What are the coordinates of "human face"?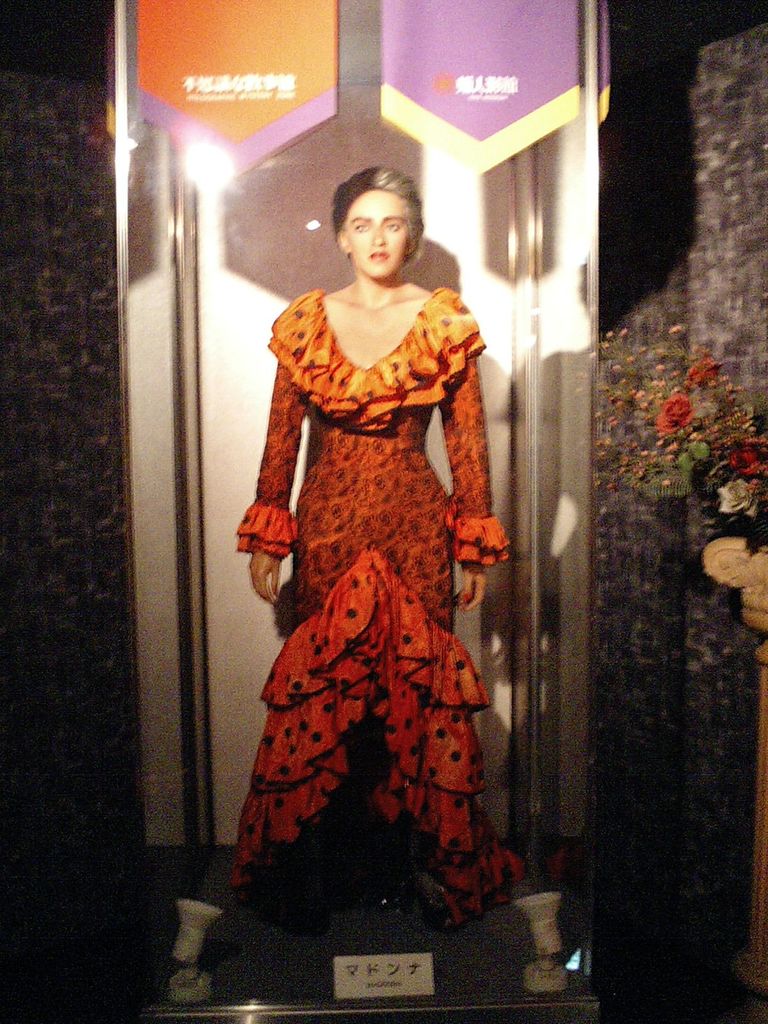
Rect(346, 189, 410, 280).
